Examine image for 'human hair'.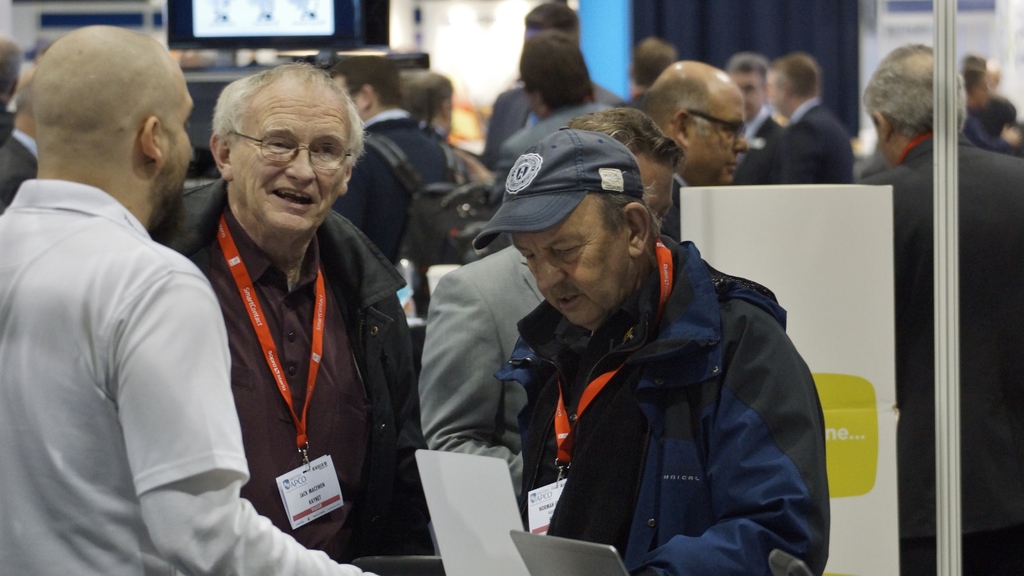
Examination result: crop(521, 33, 593, 114).
